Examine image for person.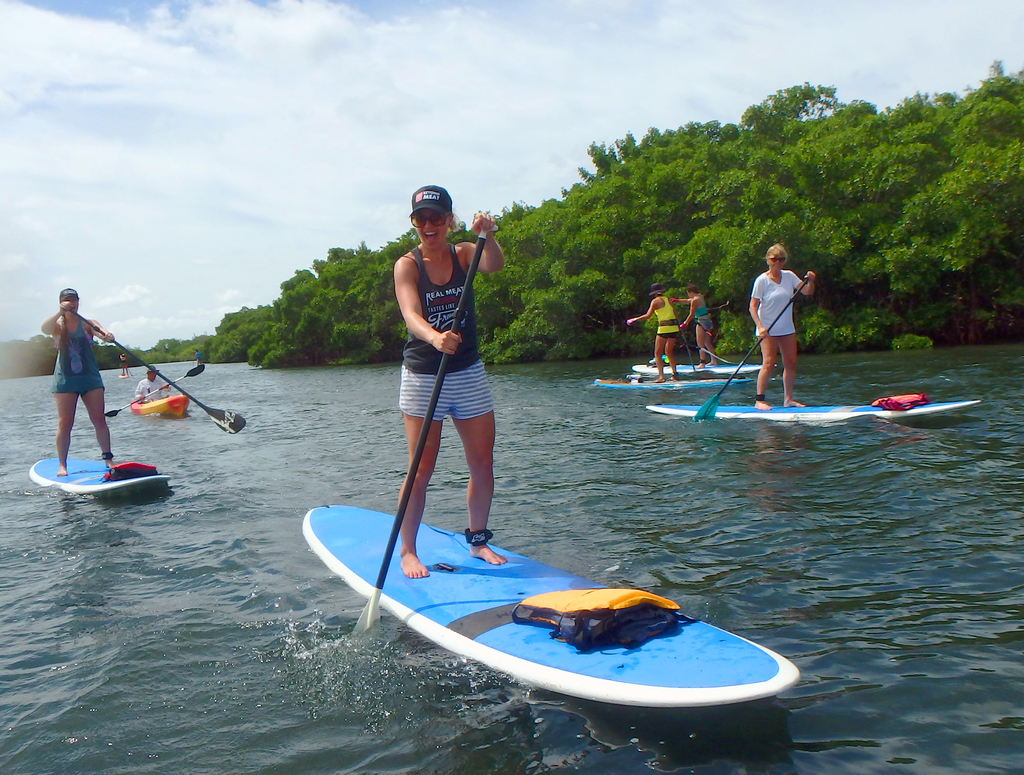
Examination result: <bbox>135, 361, 178, 400</bbox>.
